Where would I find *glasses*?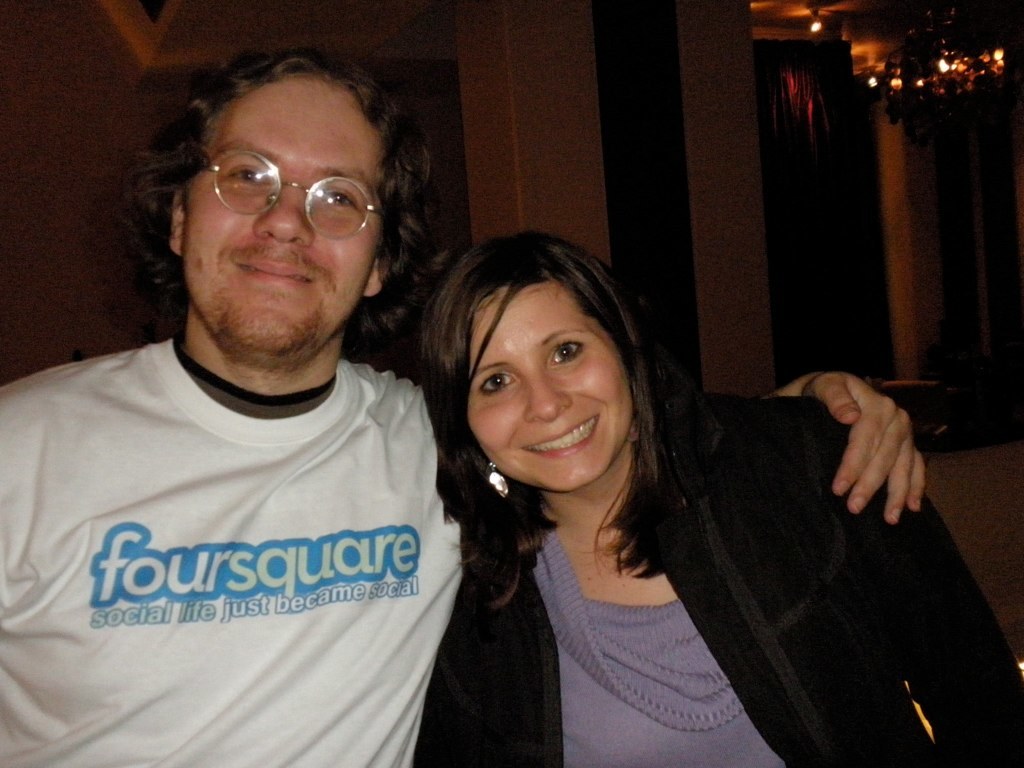
At [186, 157, 382, 229].
